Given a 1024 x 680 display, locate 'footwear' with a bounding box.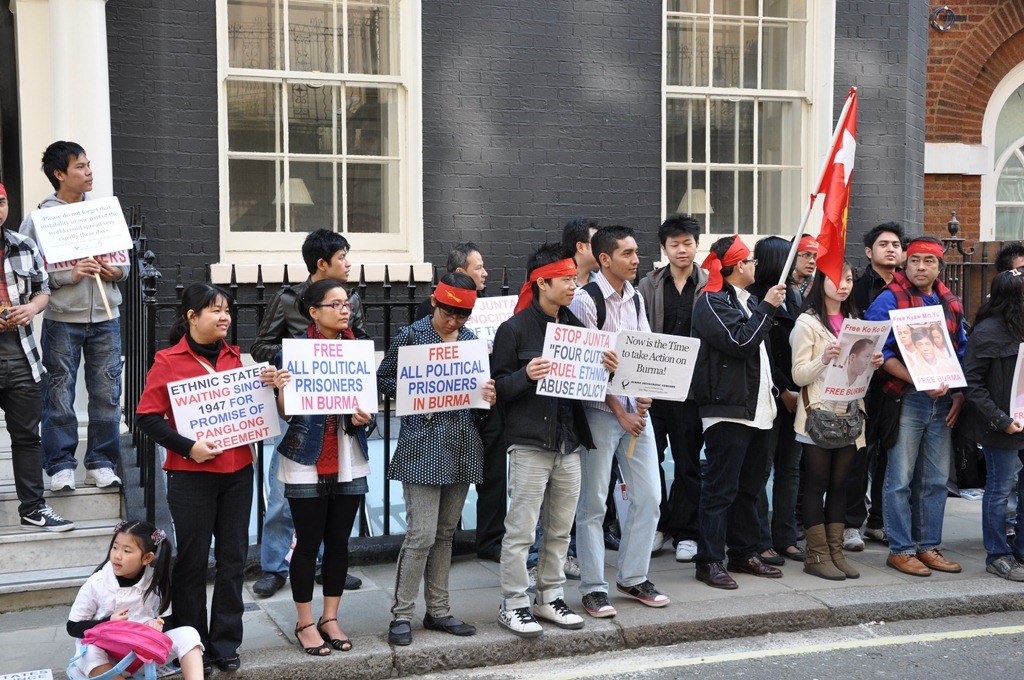
Located: bbox(496, 609, 550, 639).
